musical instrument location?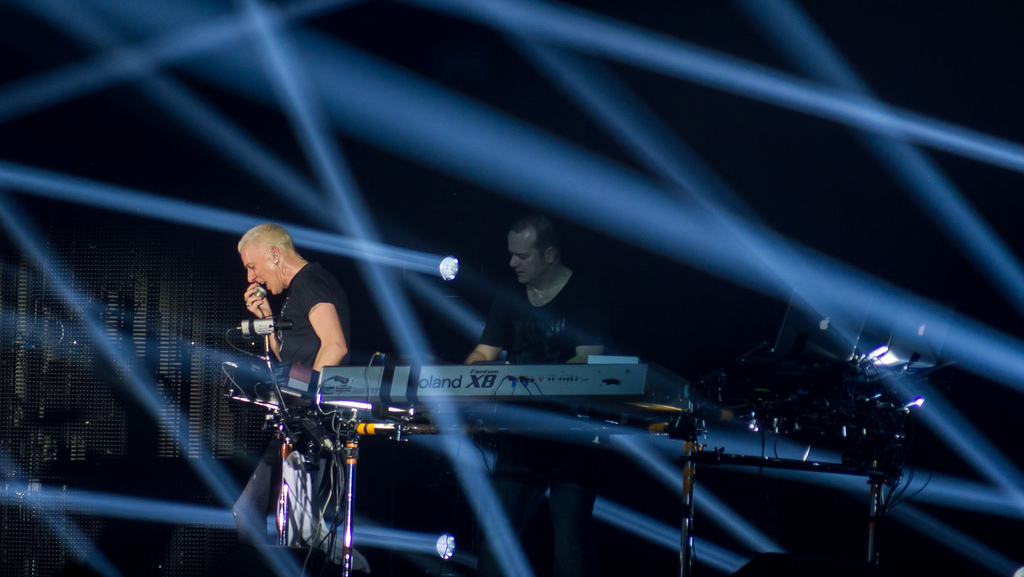
detection(314, 363, 707, 421)
